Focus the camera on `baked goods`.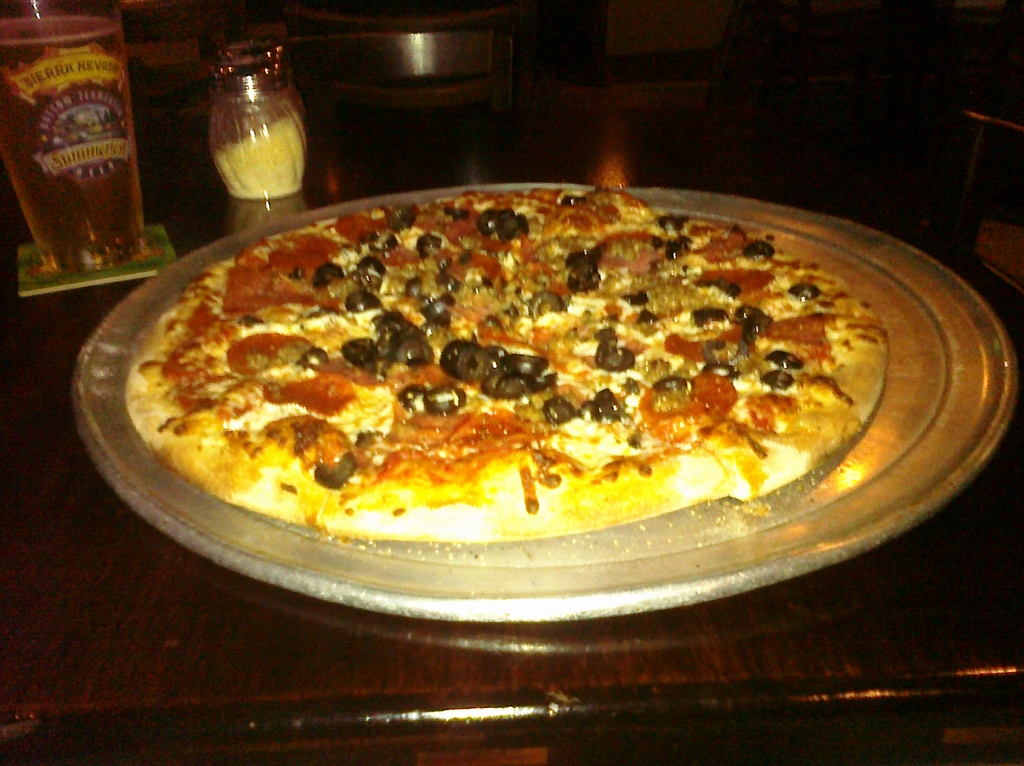
Focus region: x1=123, y1=178, x2=897, y2=535.
